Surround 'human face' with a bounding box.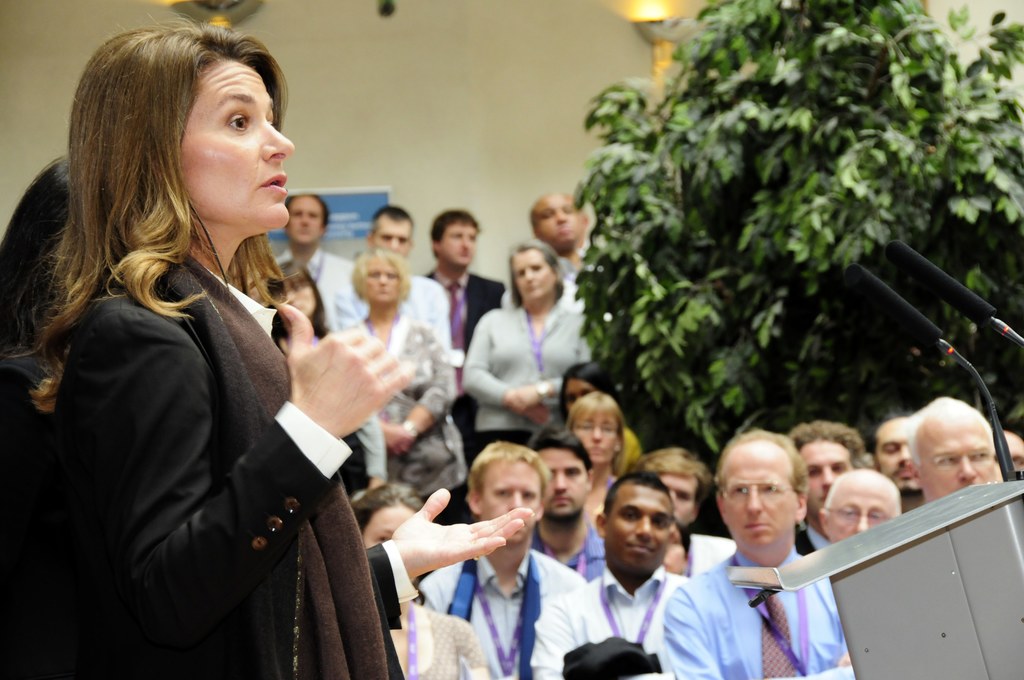
(left=562, top=376, right=595, bottom=411).
